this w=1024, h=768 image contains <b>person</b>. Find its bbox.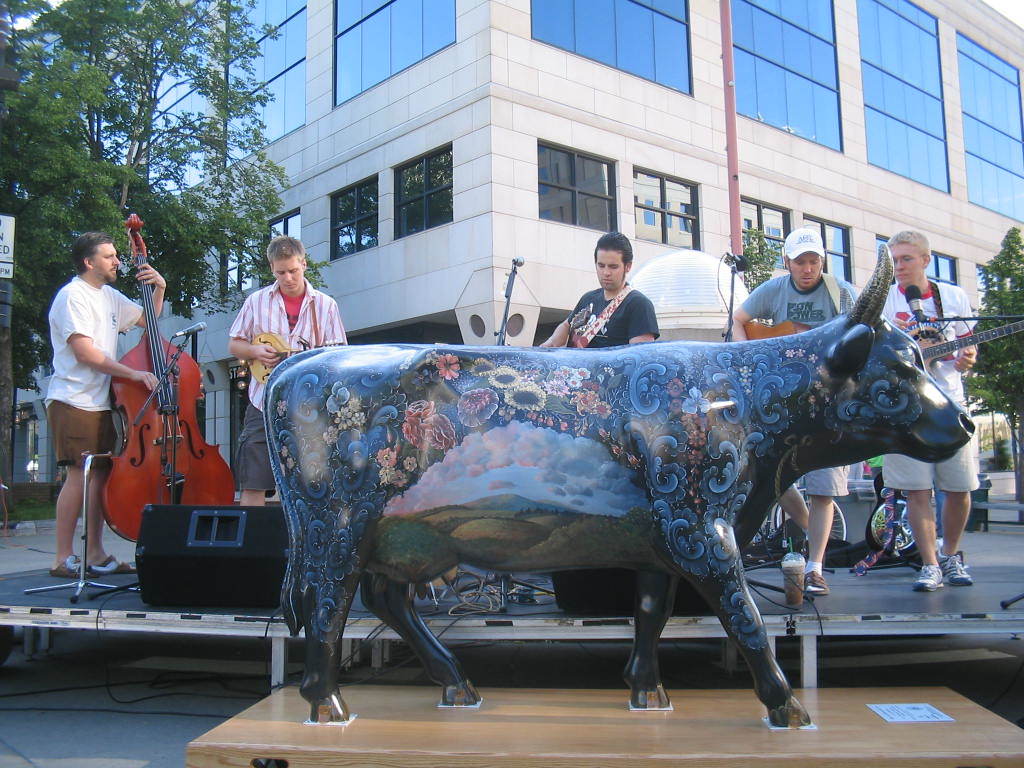
(x1=227, y1=232, x2=344, y2=508).
